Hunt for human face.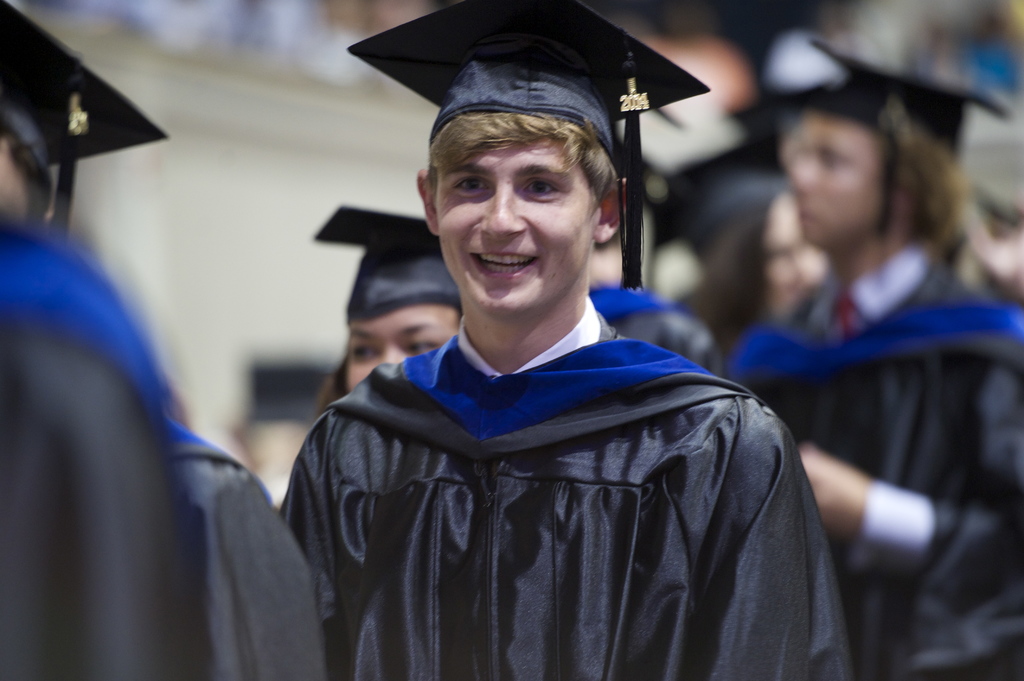
Hunted down at x1=434, y1=133, x2=606, y2=317.
